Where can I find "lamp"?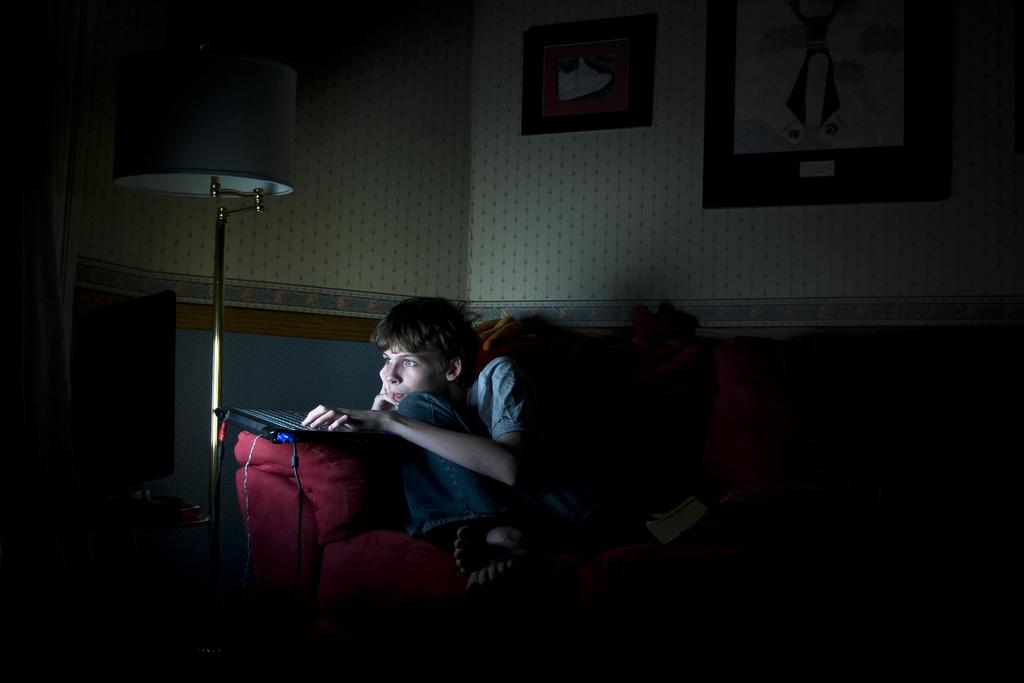
You can find it at {"x1": 124, "y1": 40, "x2": 289, "y2": 540}.
